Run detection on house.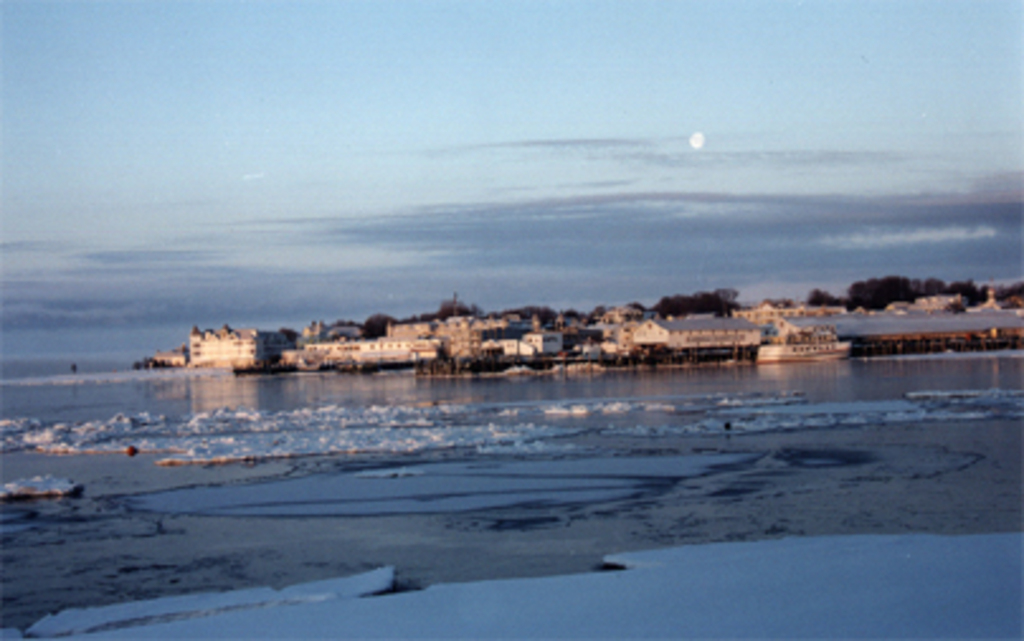
Result: region(385, 309, 512, 357).
